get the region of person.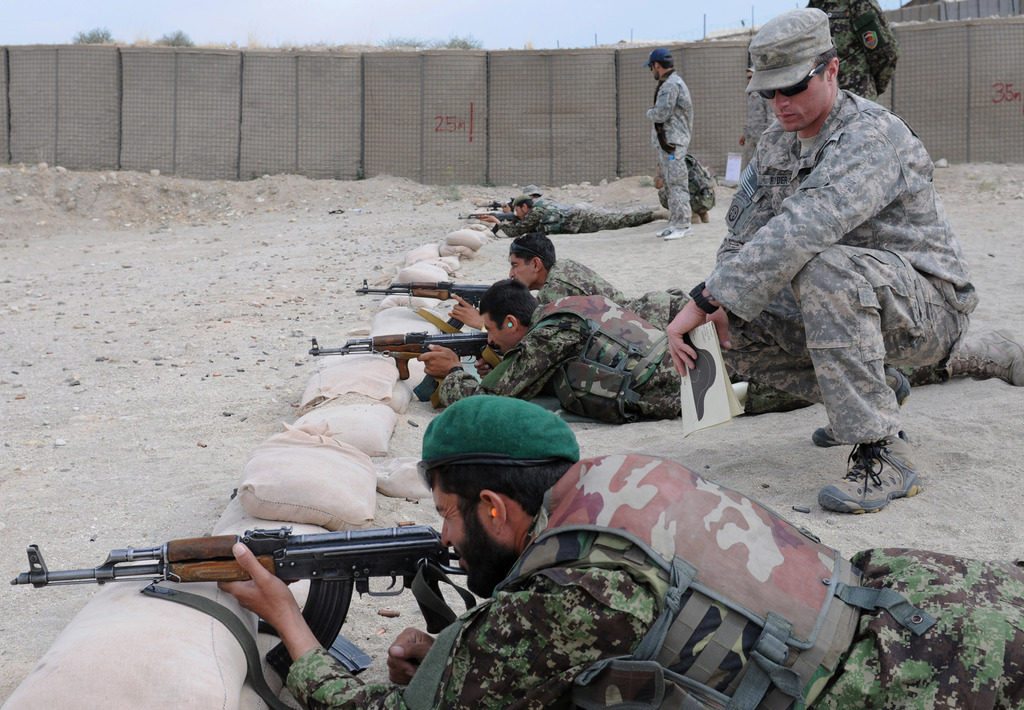
444, 228, 696, 333.
